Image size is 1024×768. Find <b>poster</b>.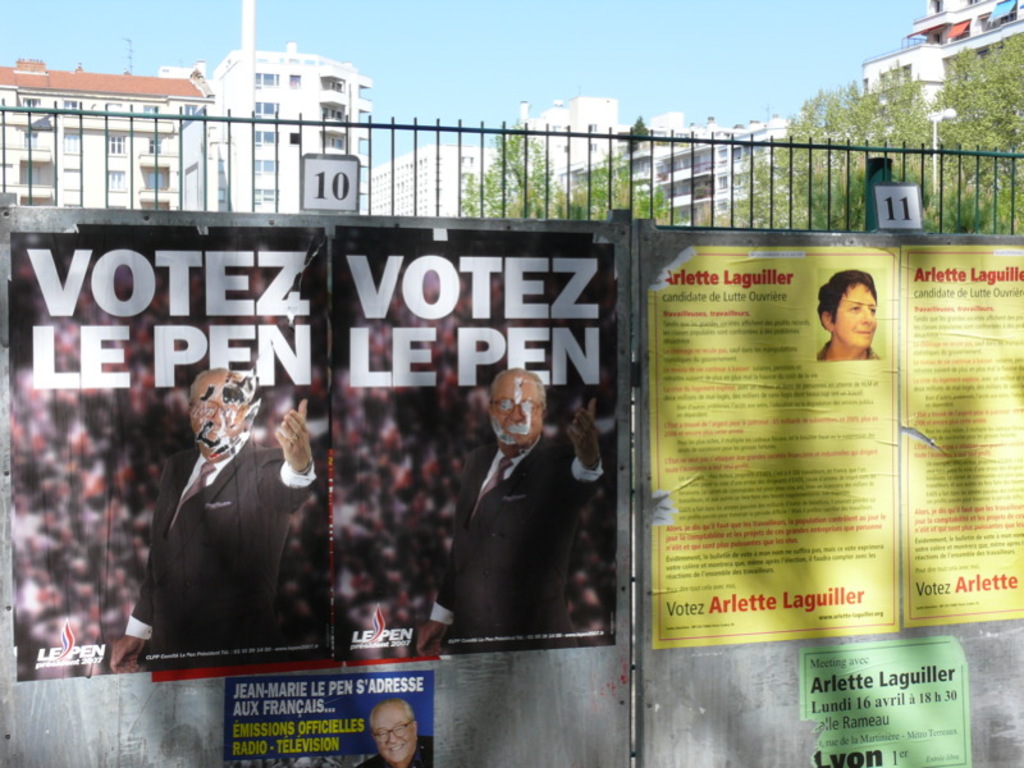
locate(330, 224, 617, 659).
